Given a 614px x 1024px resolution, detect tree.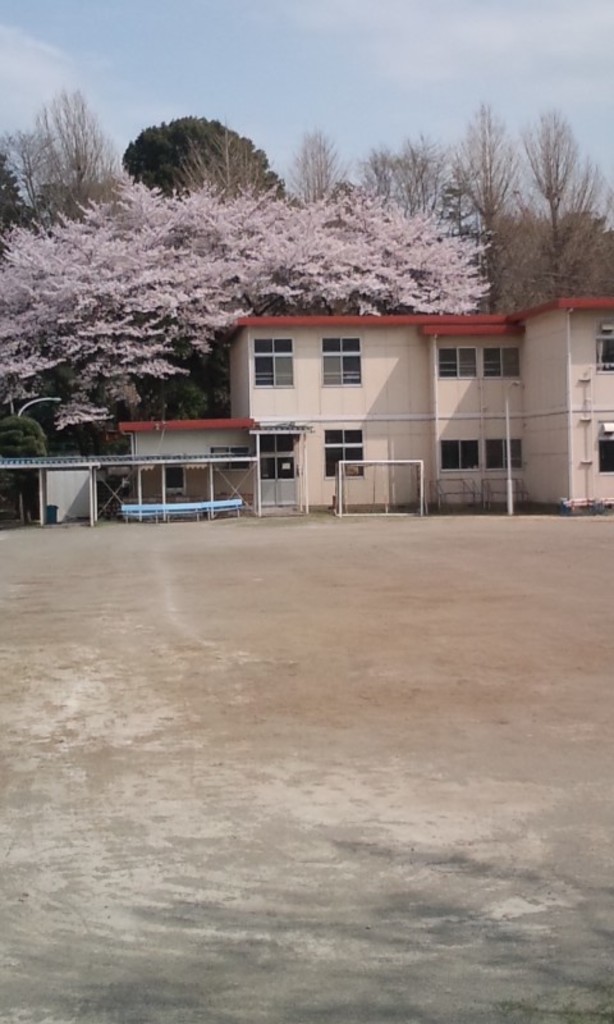
x1=444 y1=123 x2=512 y2=296.
